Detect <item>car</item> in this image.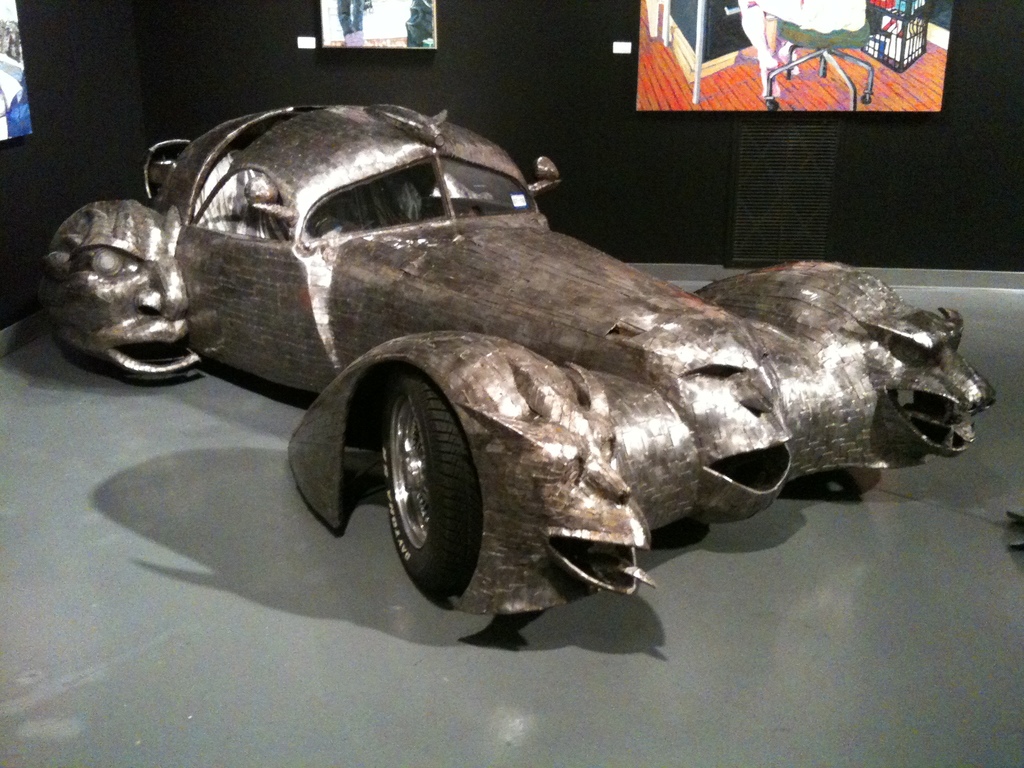
Detection: region(86, 92, 1002, 617).
